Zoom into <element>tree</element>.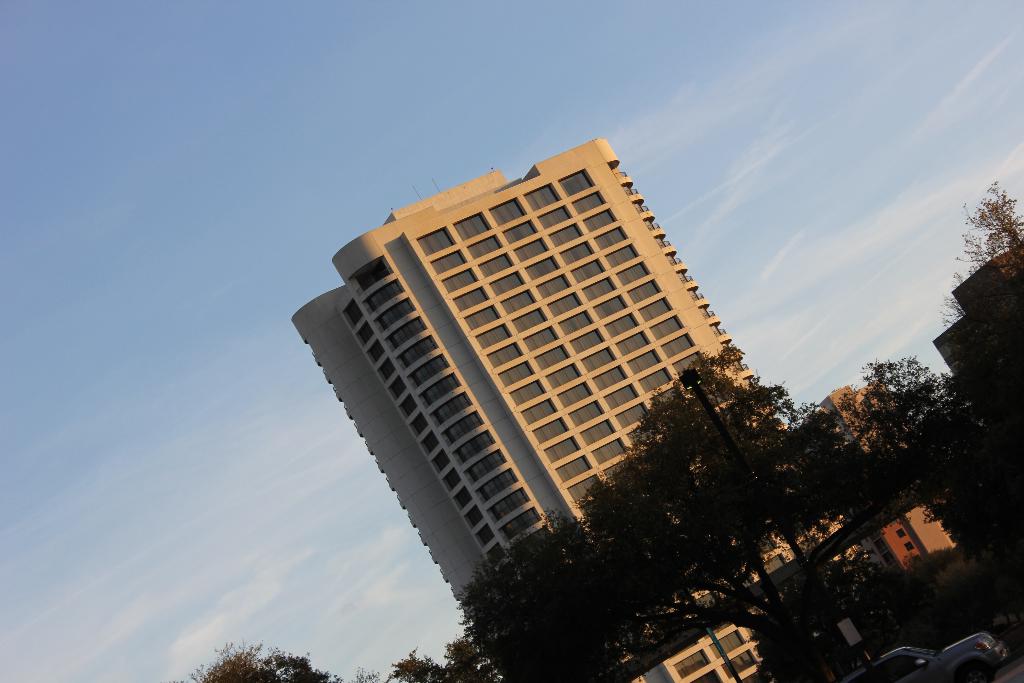
Zoom target: 561:299:837:650.
